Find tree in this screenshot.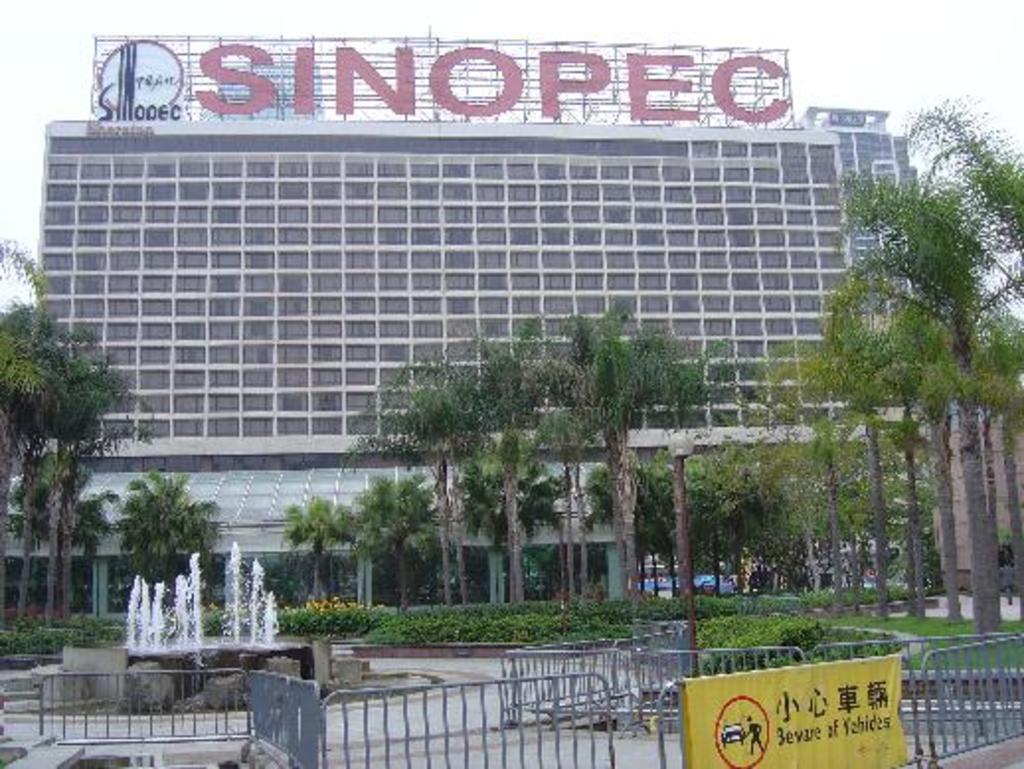
The bounding box for tree is select_region(512, 300, 731, 603).
